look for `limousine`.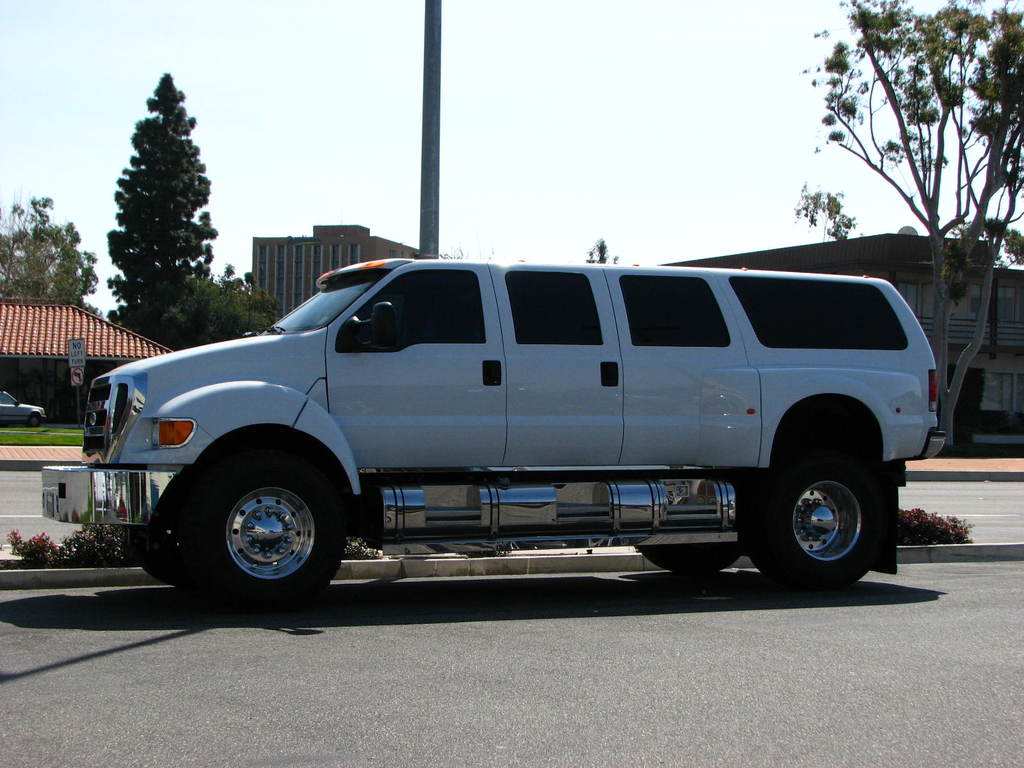
Found: (41, 255, 945, 617).
